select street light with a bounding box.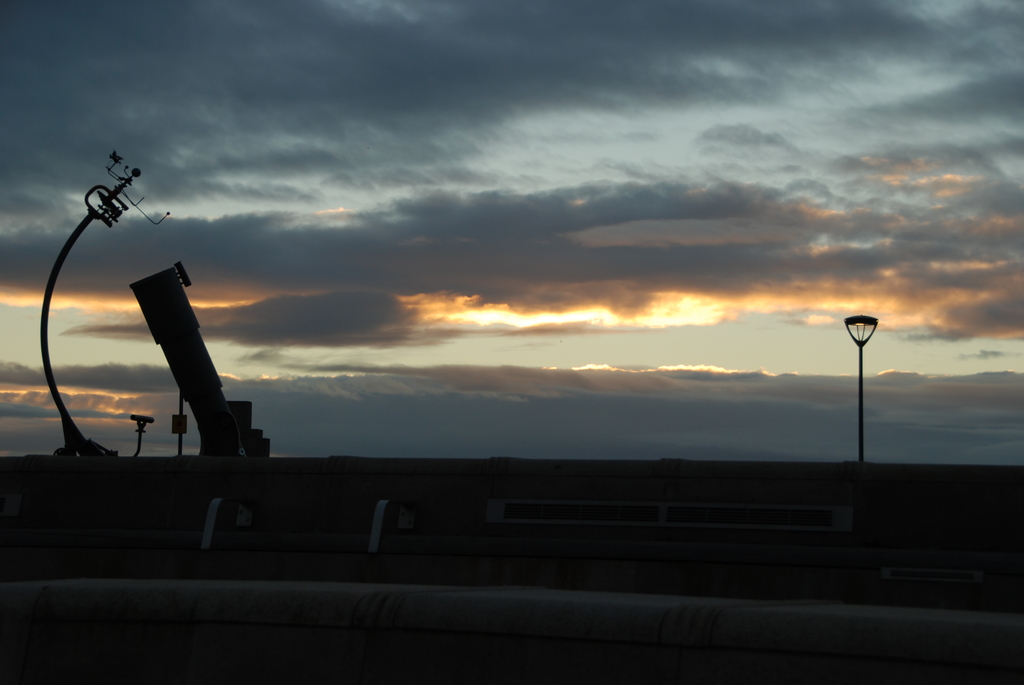
[left=845, top=315, right=881, bottom=463].
